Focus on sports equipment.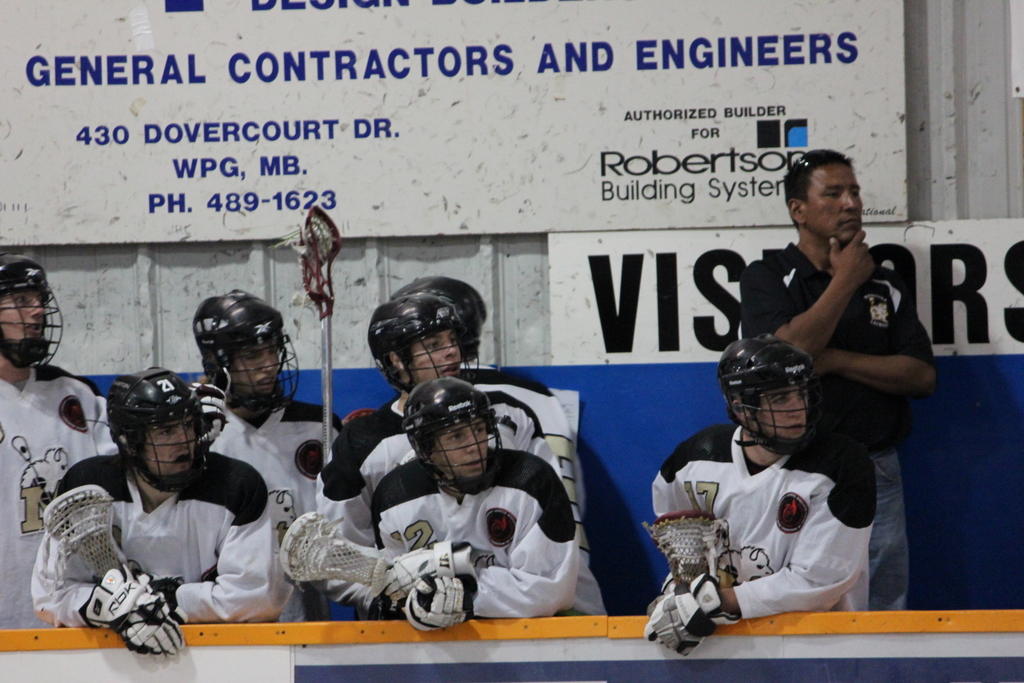
Focused at (left=390, top=273, right=490, bottom=367).
